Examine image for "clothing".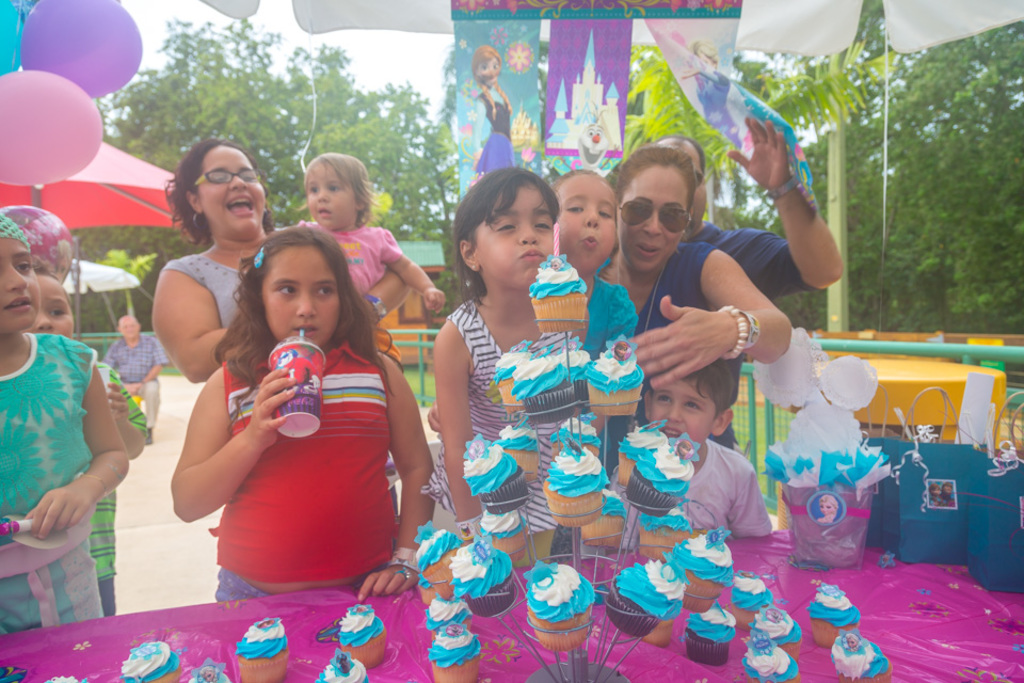
Examination result: x1=603 y1=439 x2=771 y2=529.
